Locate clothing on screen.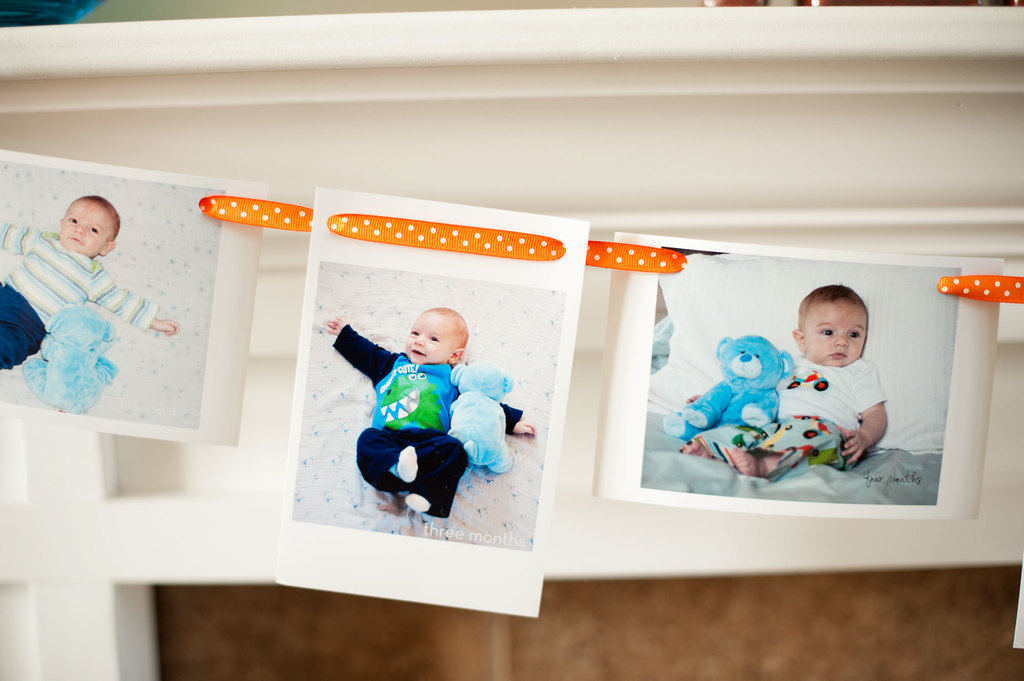
On screen at box(0, 217, 159, 367).
